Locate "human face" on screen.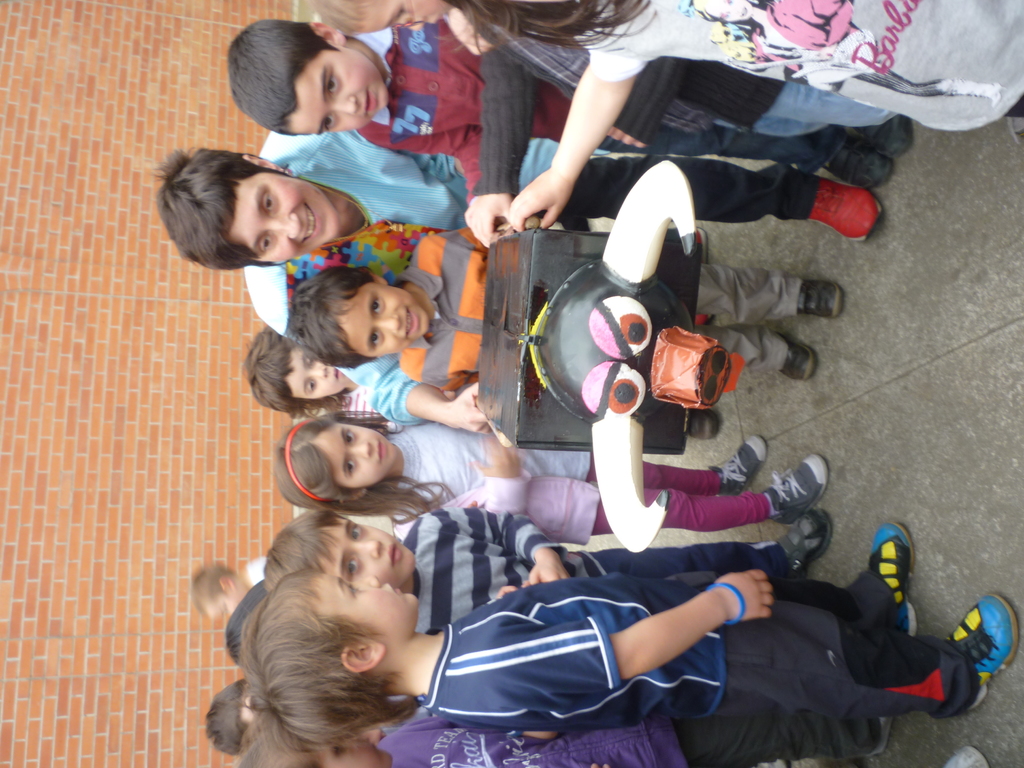
On screen at (left=285, top=44, right=387, bottom=135).
